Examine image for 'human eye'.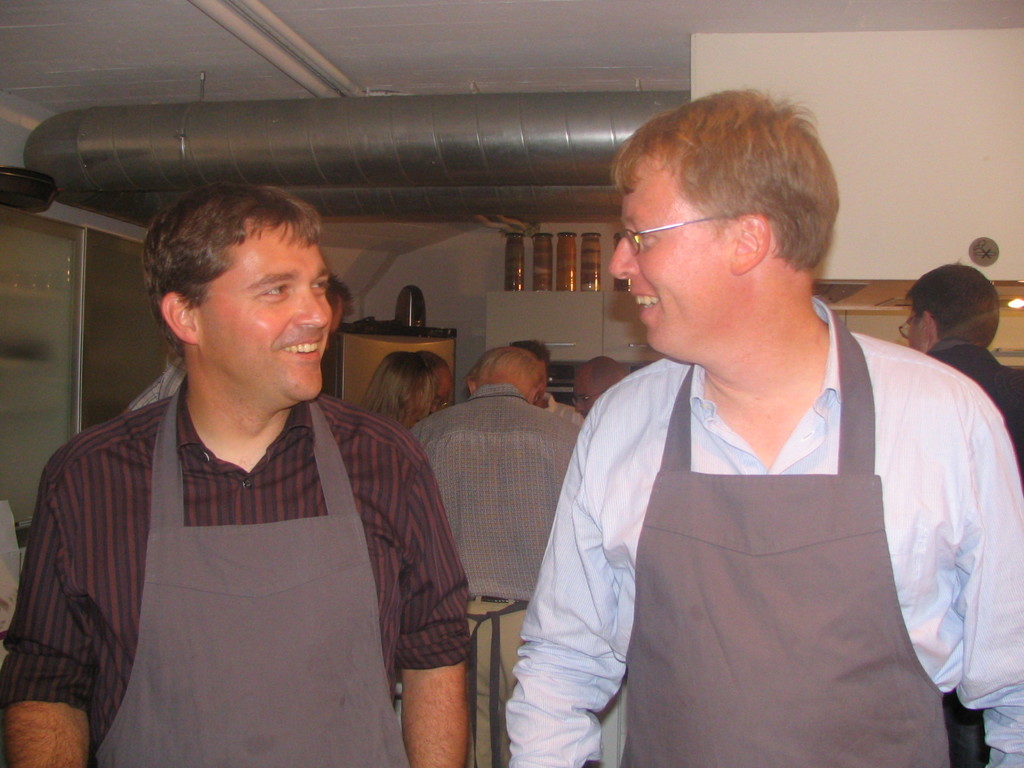
Examination result: x1=633 y1=226 x2=657 y2=244.
